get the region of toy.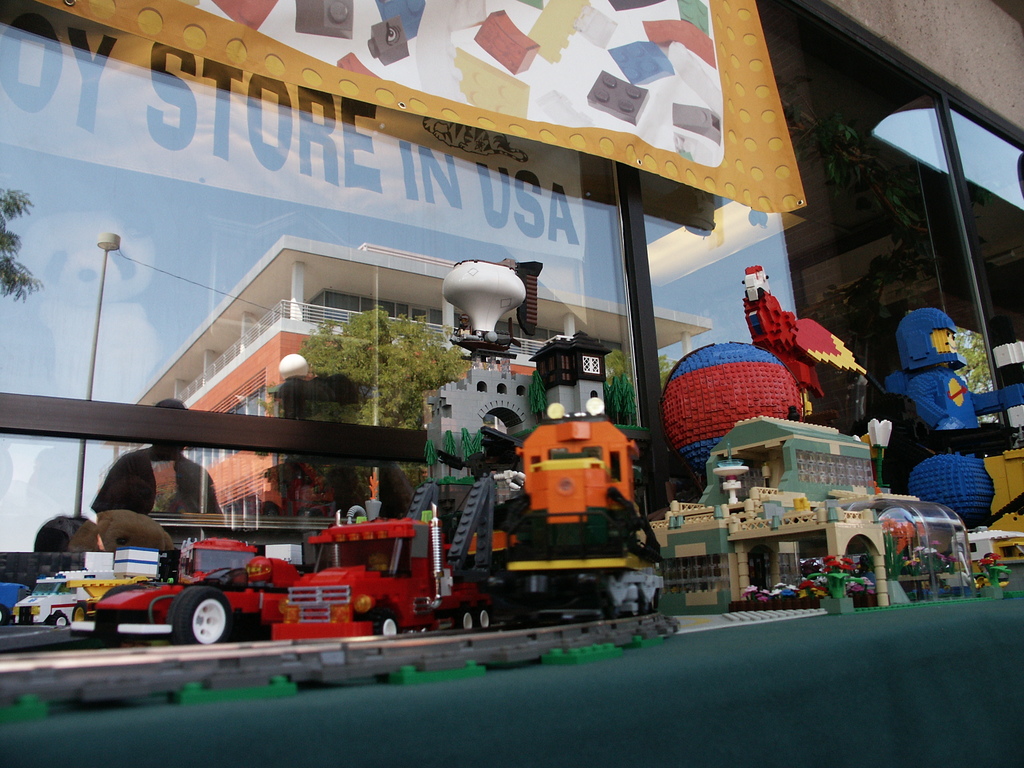
crop(674, 132, 717, 163).
